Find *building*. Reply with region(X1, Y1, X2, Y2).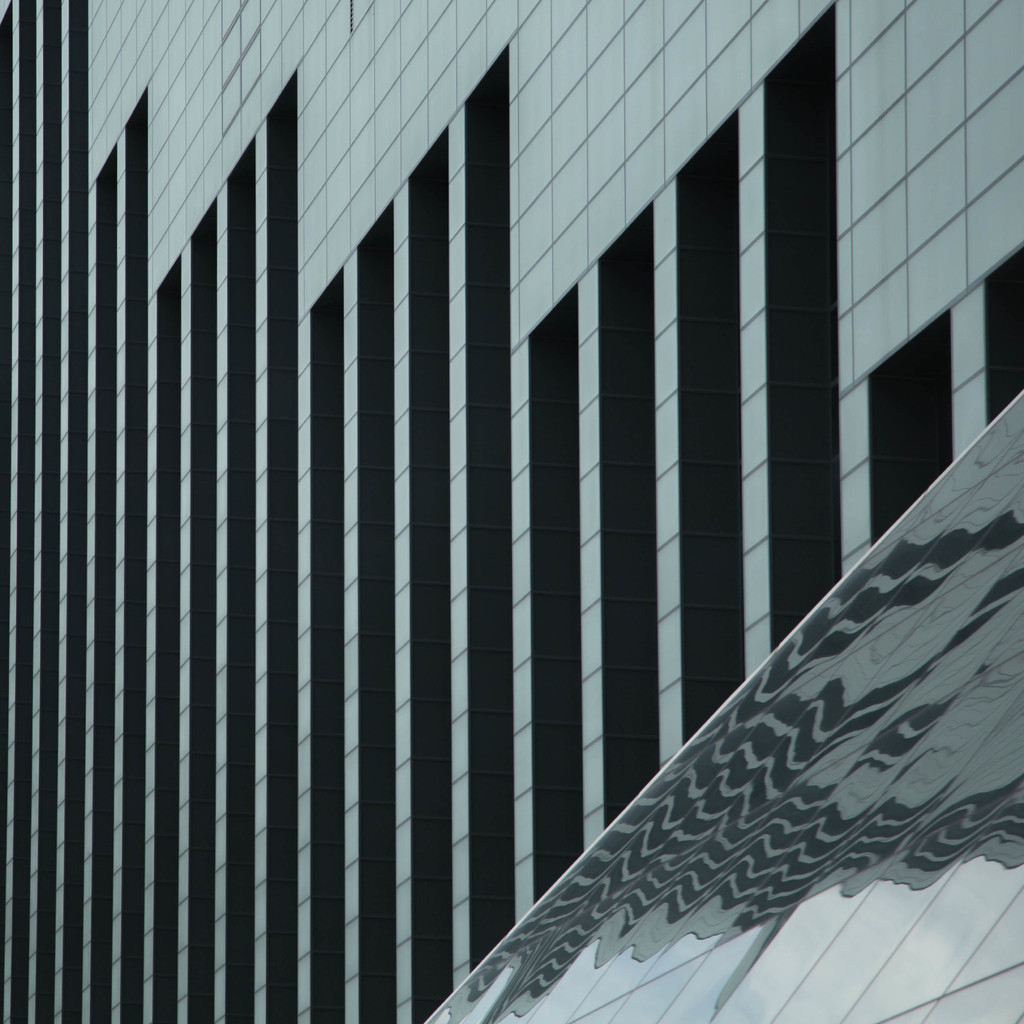
region(0, 0, 1023, 1023).
